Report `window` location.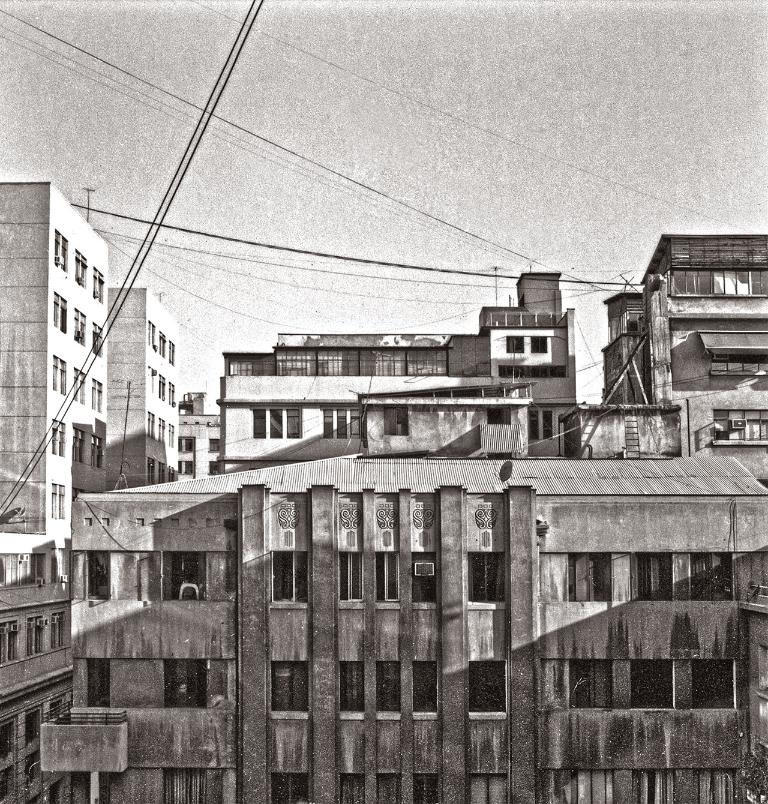
Report: rect(269, 659, 309, 713).
